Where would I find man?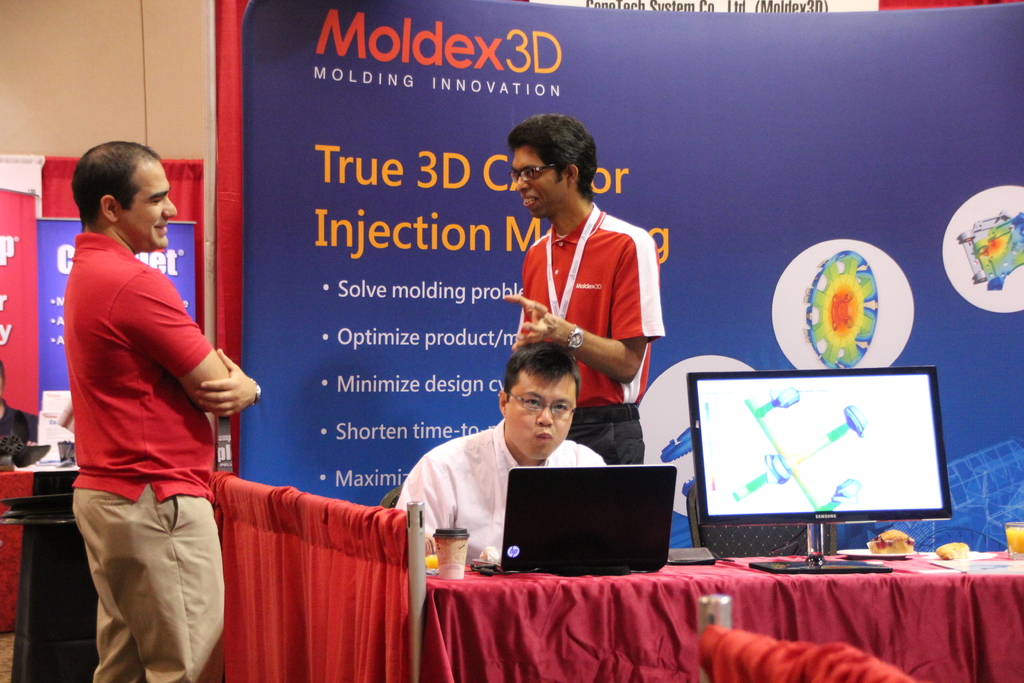
At (x1=395, y1=352, x2=610, y2=566).
